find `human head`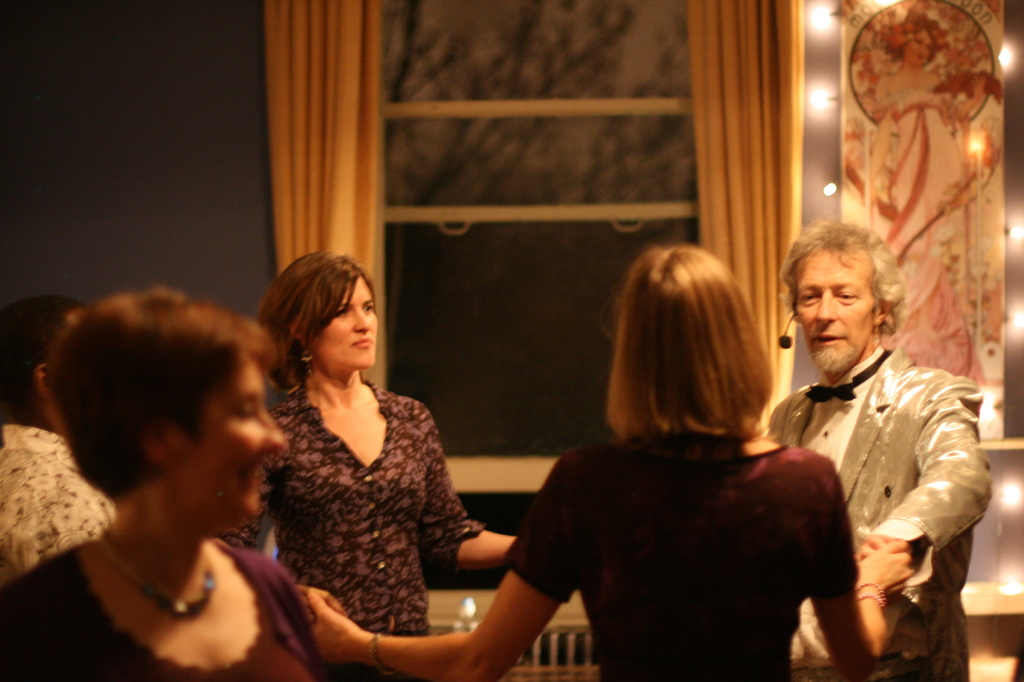
<bbox>249, 246, 381, 387</bbox>
